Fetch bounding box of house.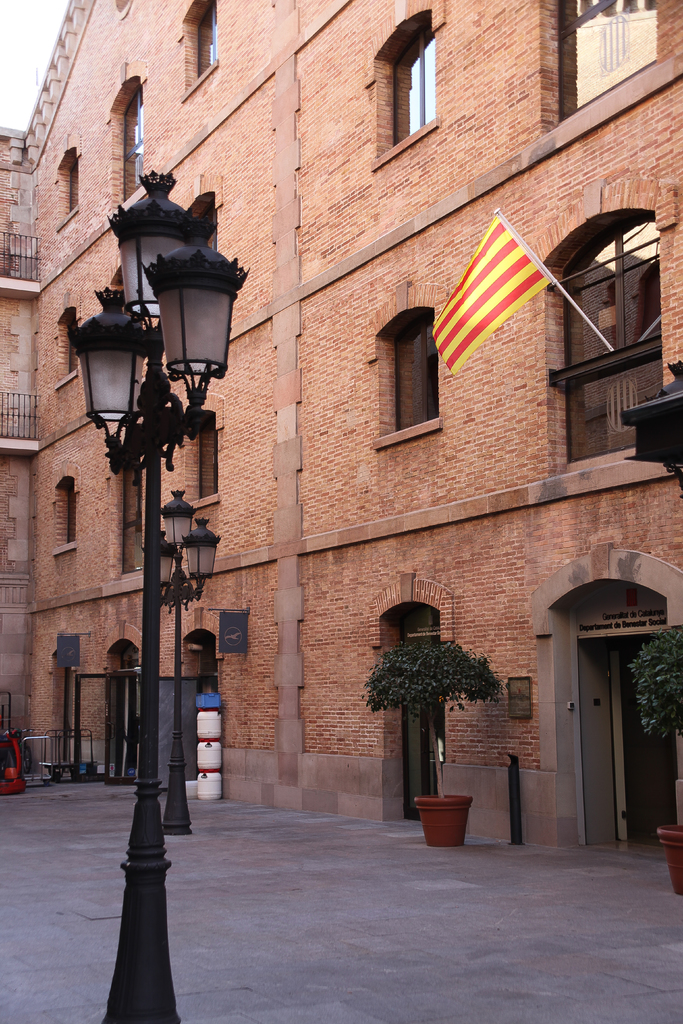
Bbox: 0 108 38 771.
